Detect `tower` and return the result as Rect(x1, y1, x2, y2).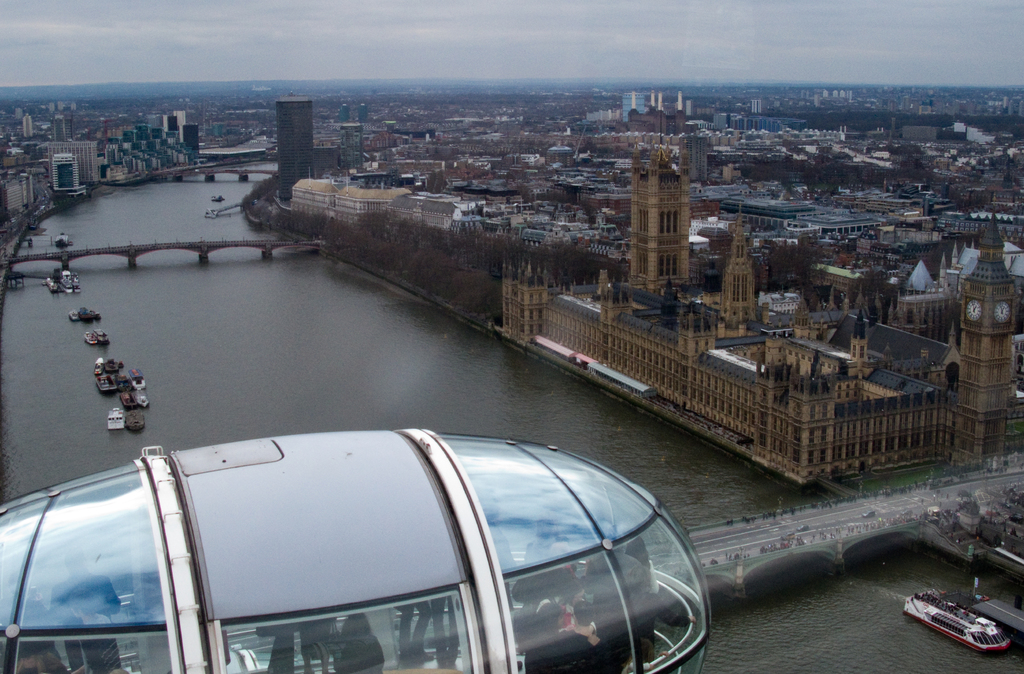
Rect(628, 147, 690, 285).
